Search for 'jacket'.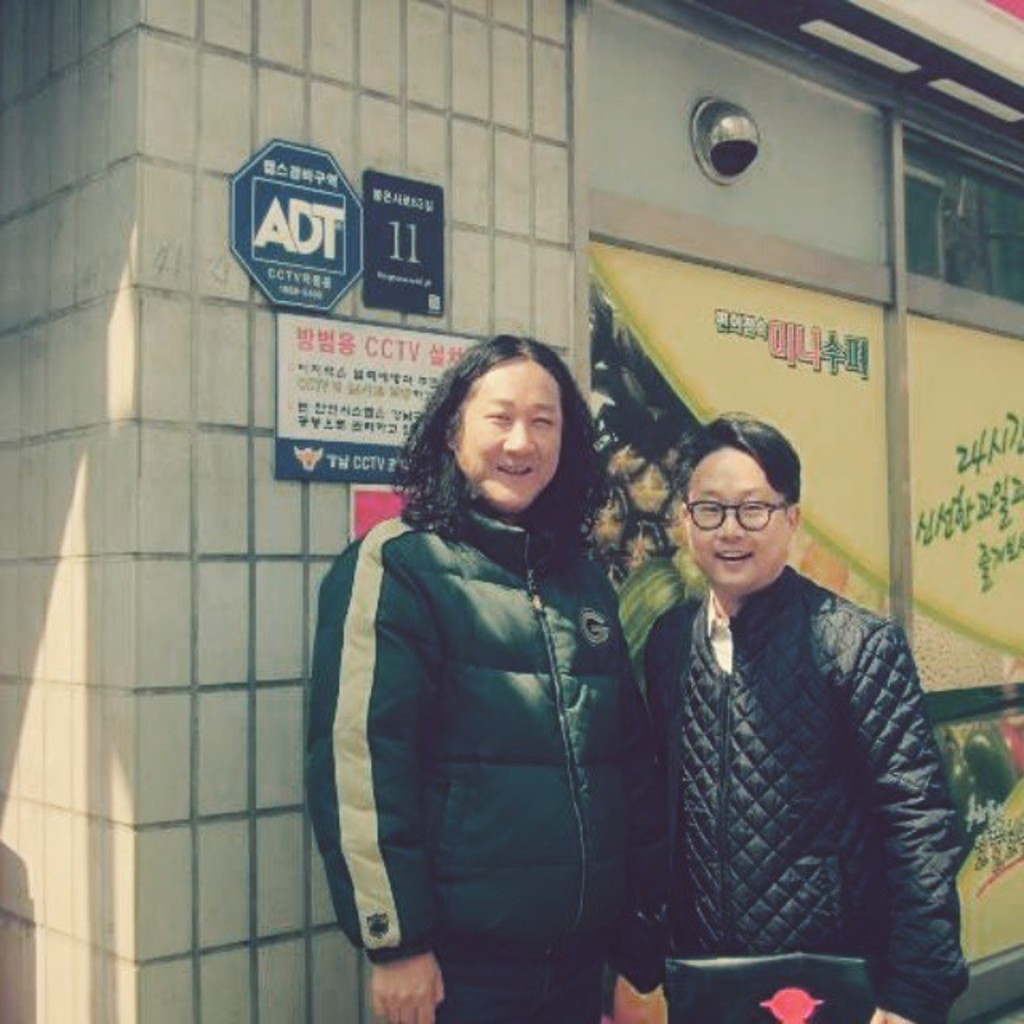
Found at 318 397 685 994.
